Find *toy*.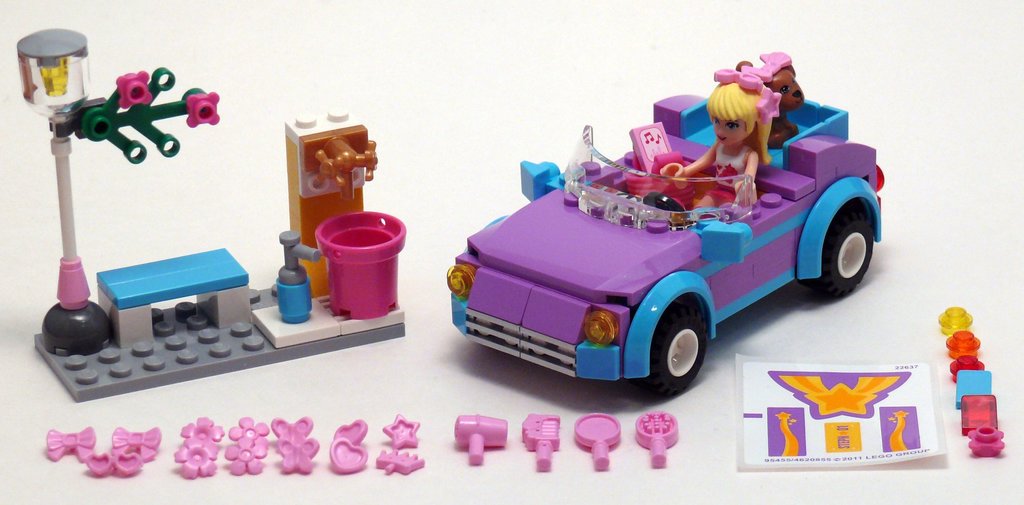
956 369 995 410.
